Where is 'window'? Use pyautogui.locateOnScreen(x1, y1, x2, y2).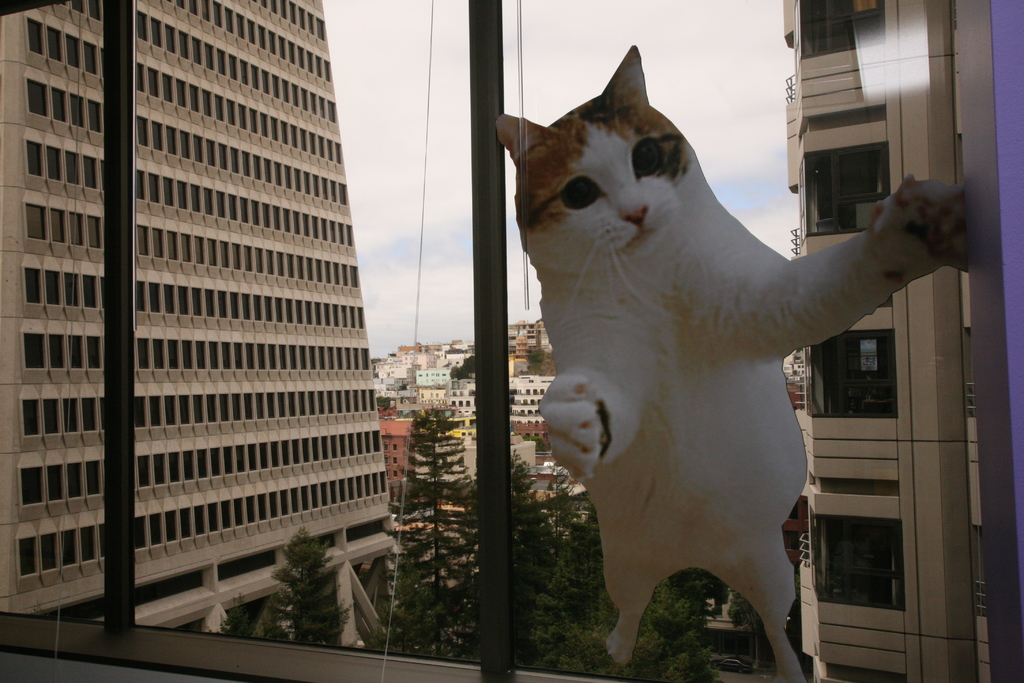
pyautogui.locateOnScreen(78, 524, 97, 564).
